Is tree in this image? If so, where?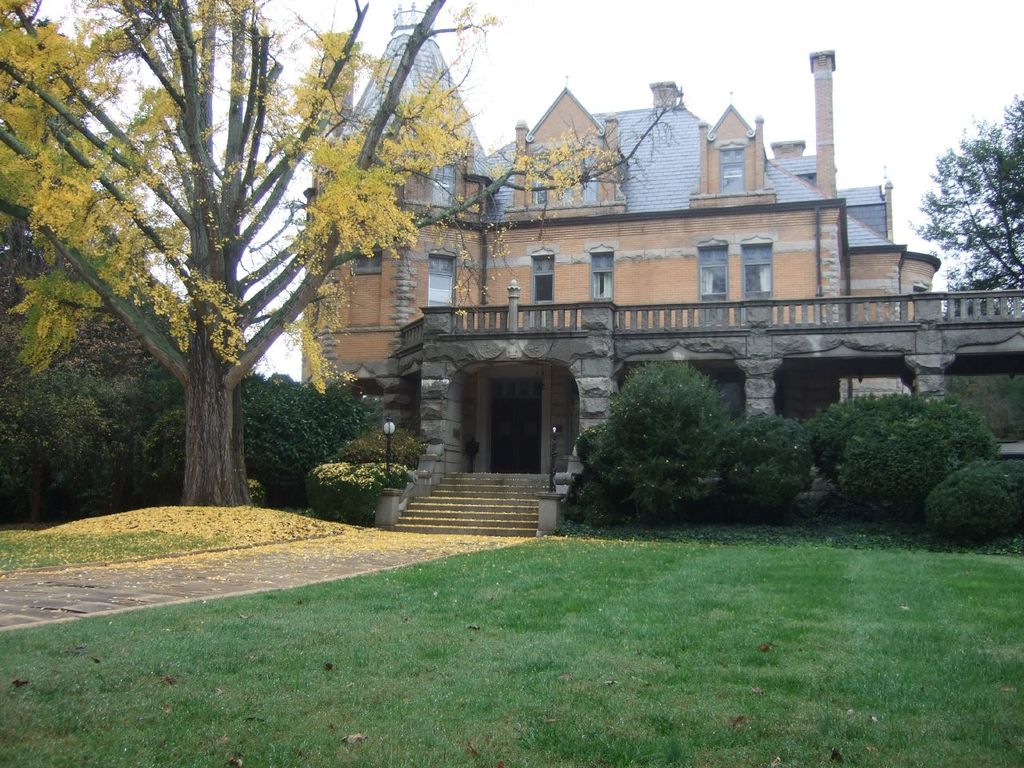
Yes, at {"left": 786, "top": 393, "right": 897, "bottom": 499}.
